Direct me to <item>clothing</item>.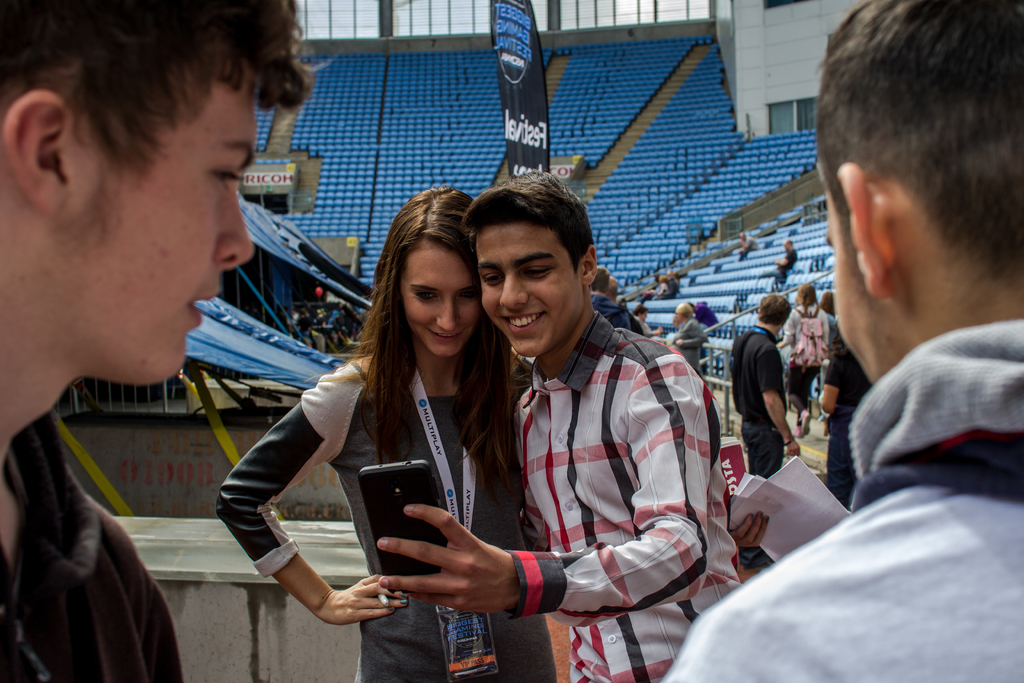
Direction: x1=785, y1=304, x2=829, y2=414.
